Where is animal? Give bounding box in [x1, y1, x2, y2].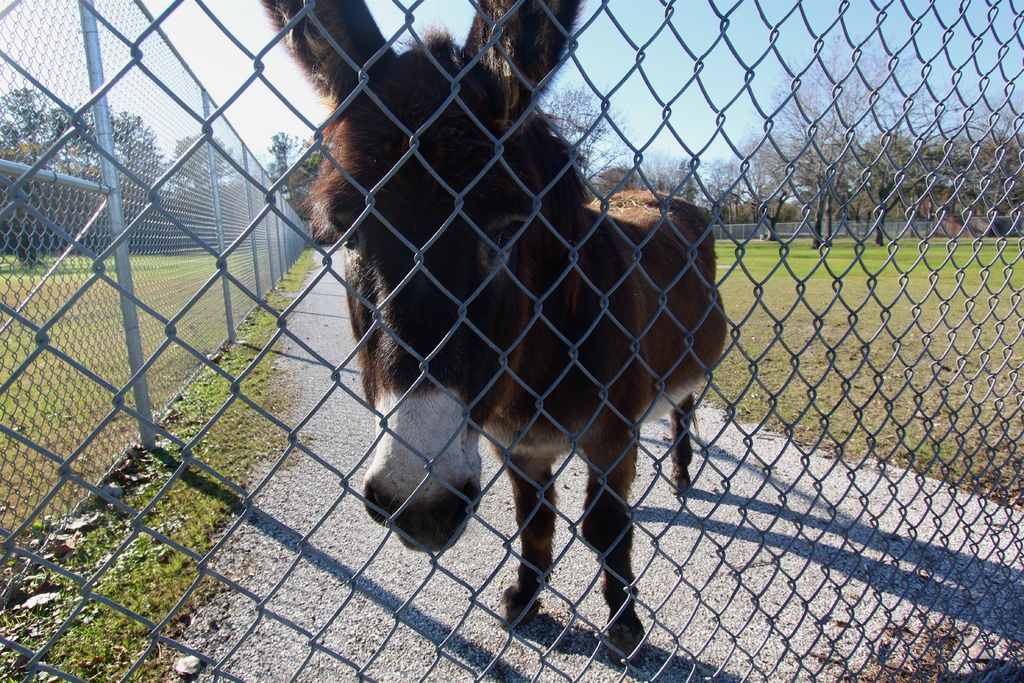
[259, 0, 728, 667].
